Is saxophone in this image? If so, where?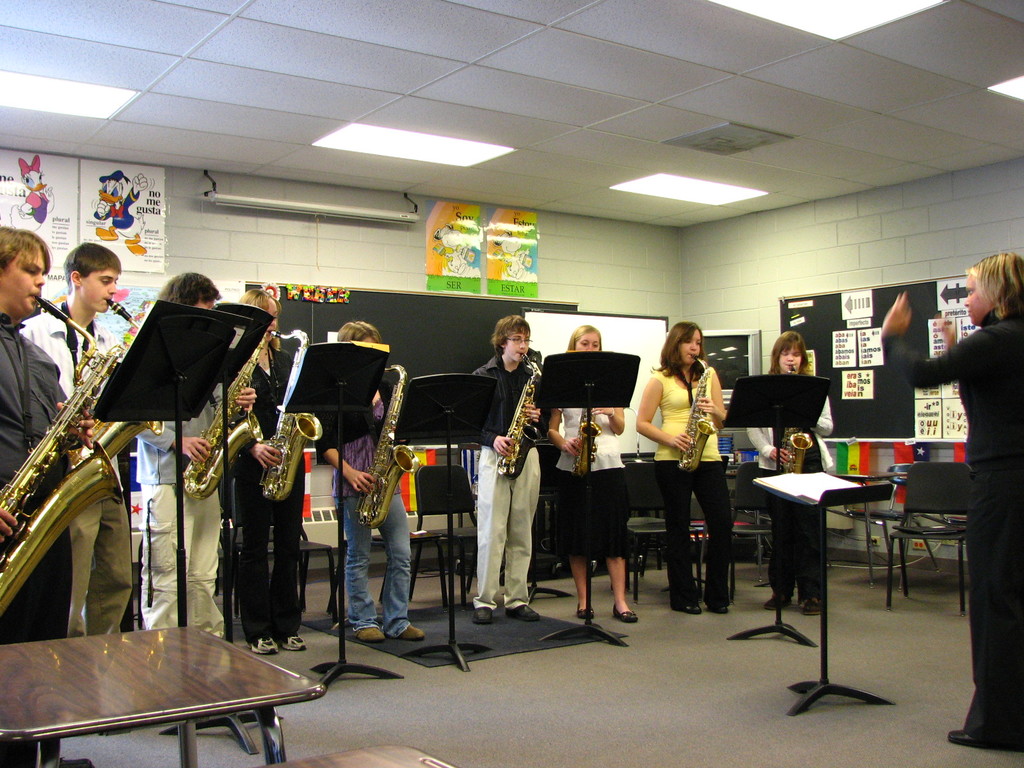
Yes, at locate(677, 353, 715, 475).
